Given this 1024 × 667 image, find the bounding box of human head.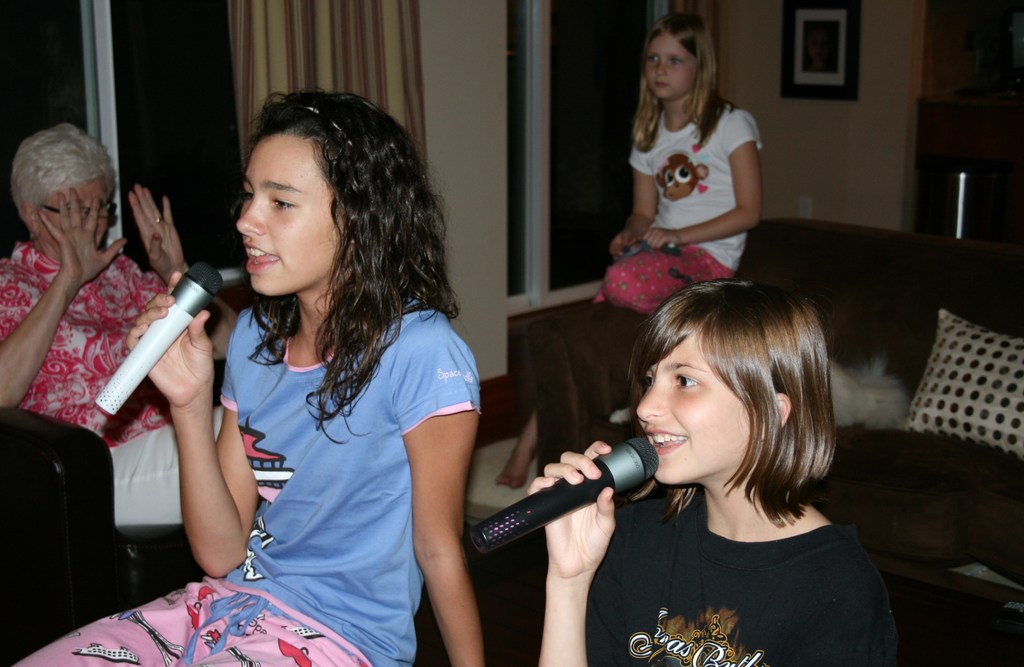
237:92:420:295.
